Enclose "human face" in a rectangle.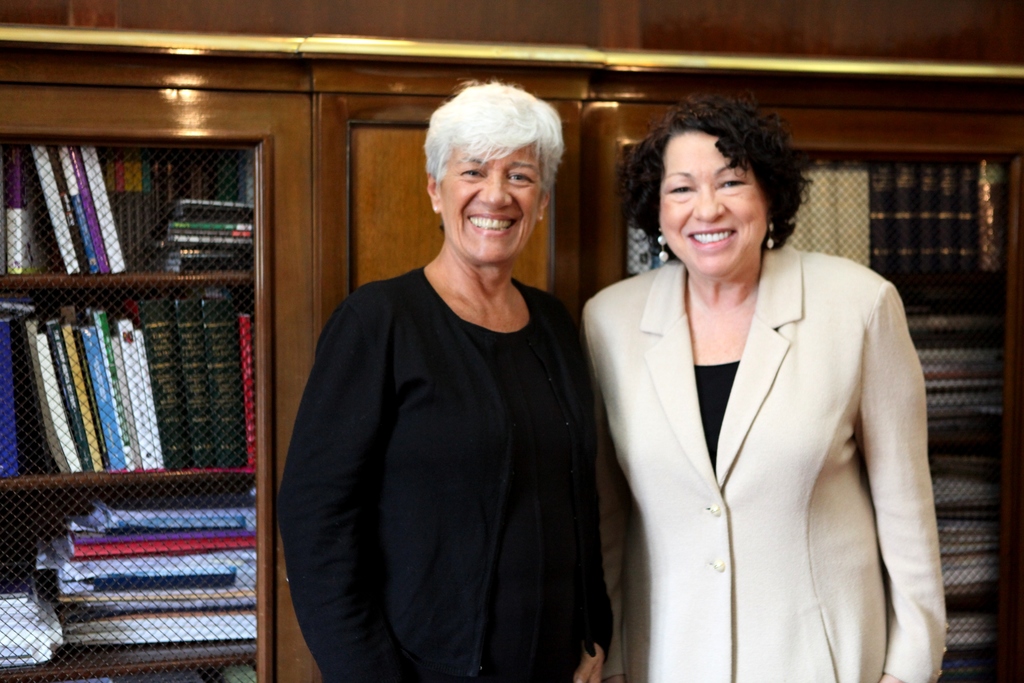
(x1=444, y1=147, x2=542, y2=261).
